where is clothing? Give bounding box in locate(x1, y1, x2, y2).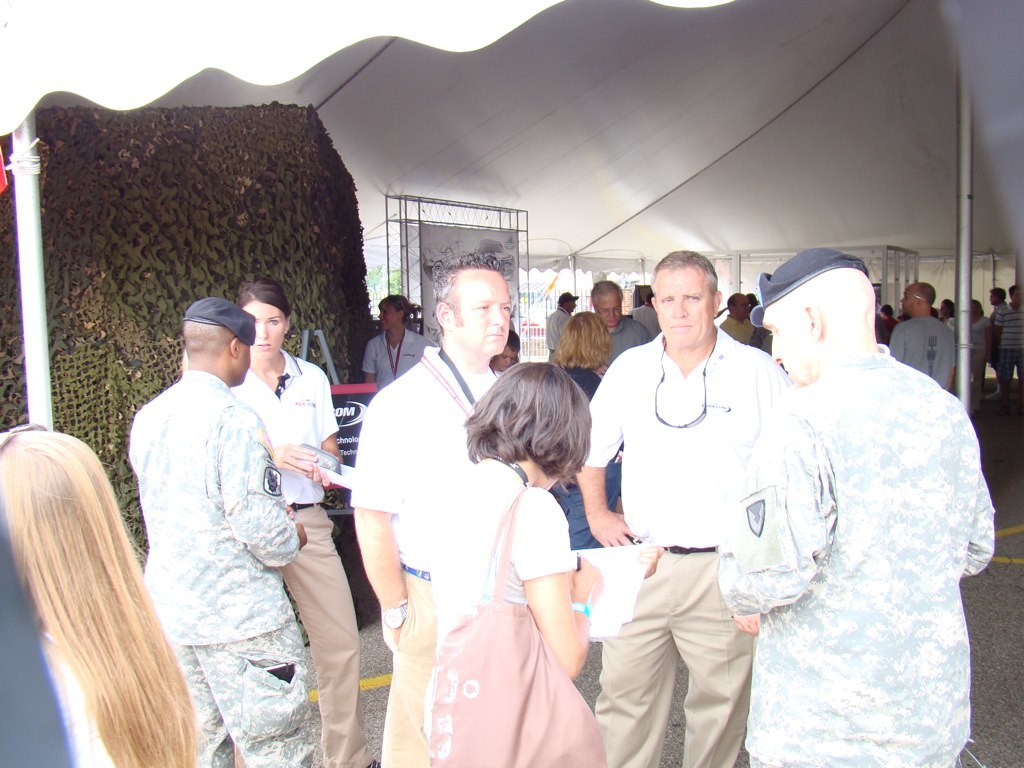
locate(235, 349, 360, 758).
